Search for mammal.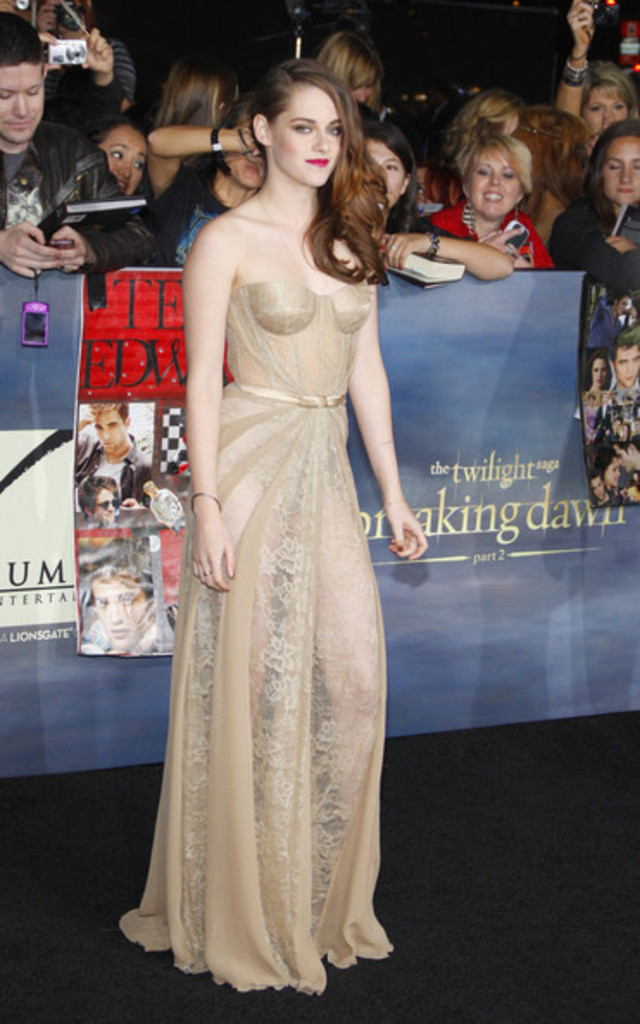
Found at <region>88, 119, 150, 253</region>.
